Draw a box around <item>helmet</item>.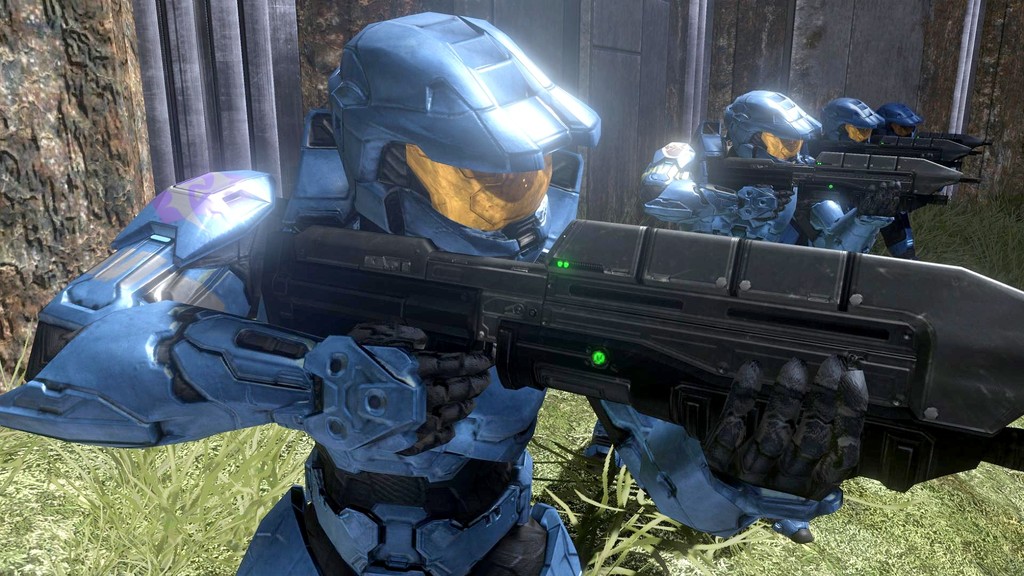
[left=876, top=103, right=925, bottom=134].
